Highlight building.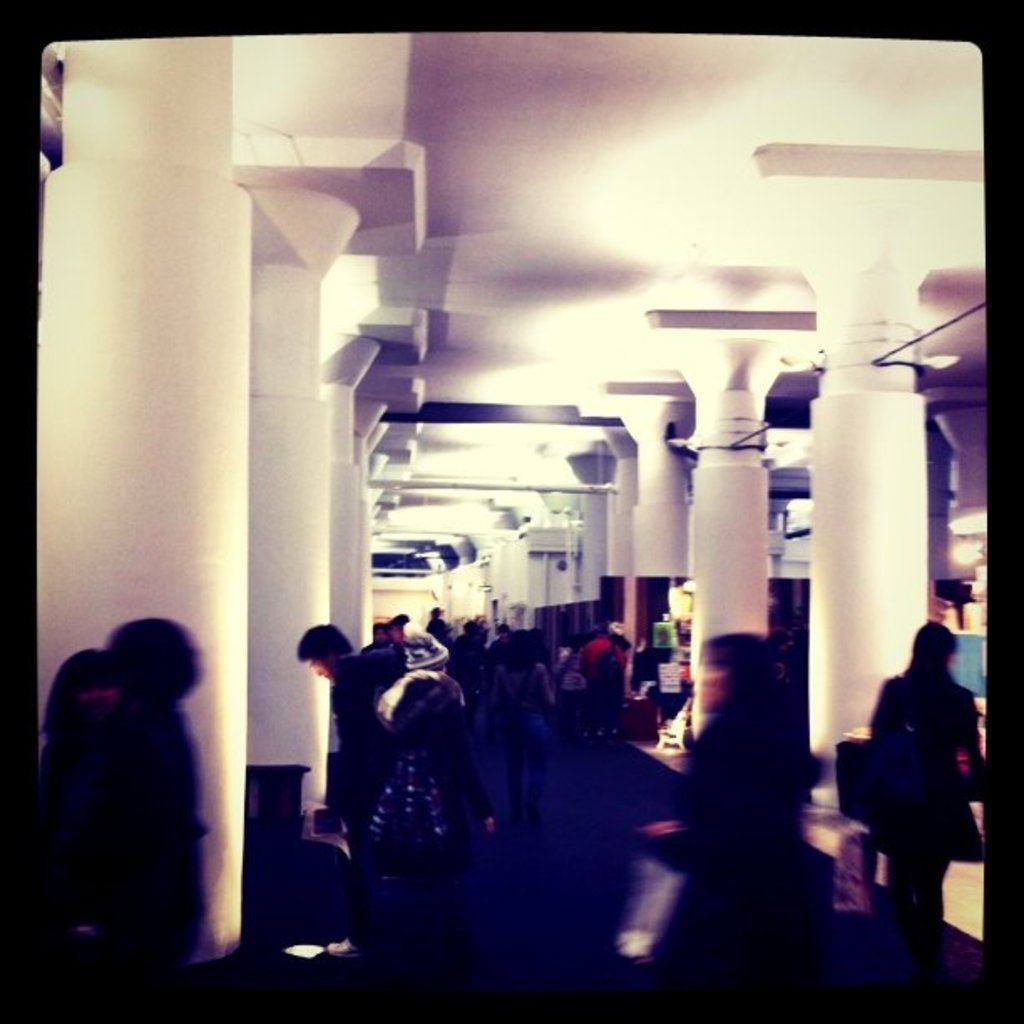
Highlighted region: bbox=(35, 33, 987, 965).
